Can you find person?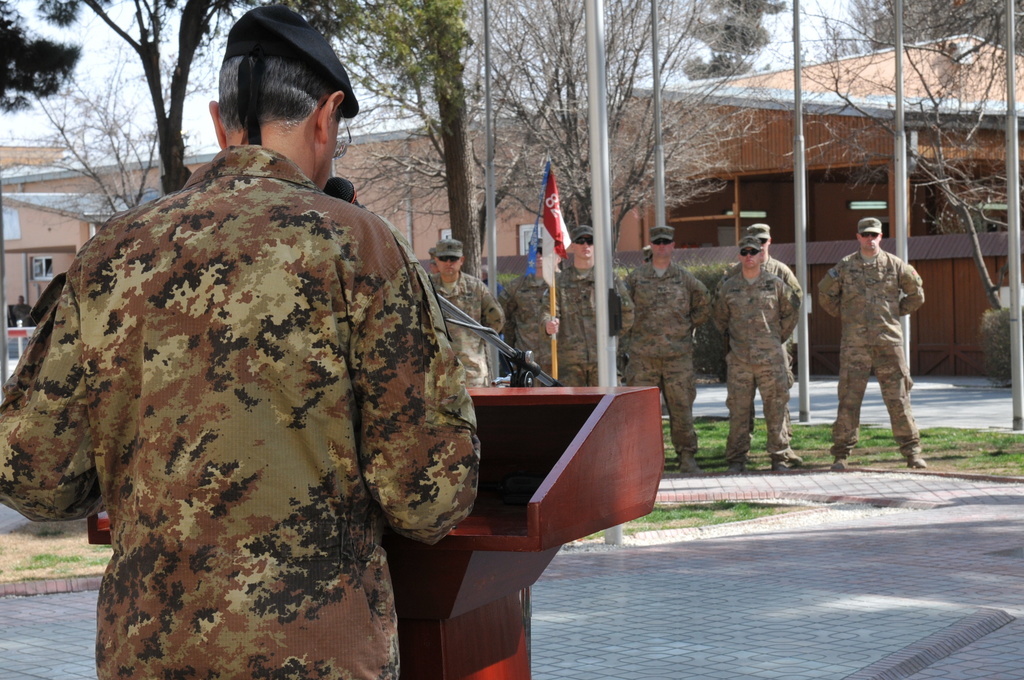
Yes, bounding box: (left=710, top=238, right=794, bottom=473).
